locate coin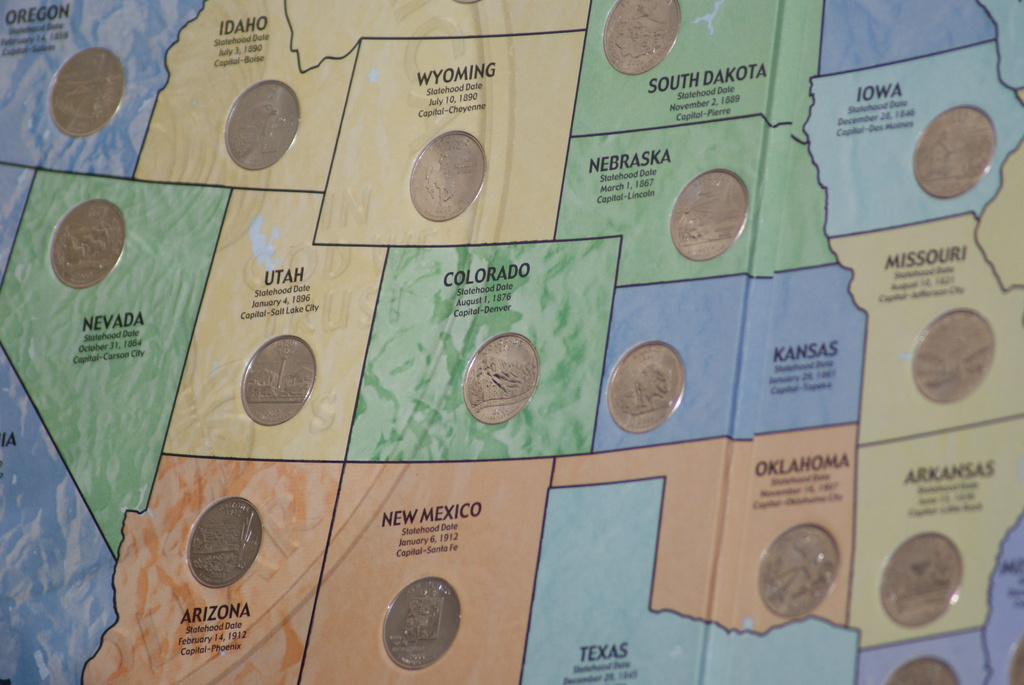
<box>413,135,486,214</box>
